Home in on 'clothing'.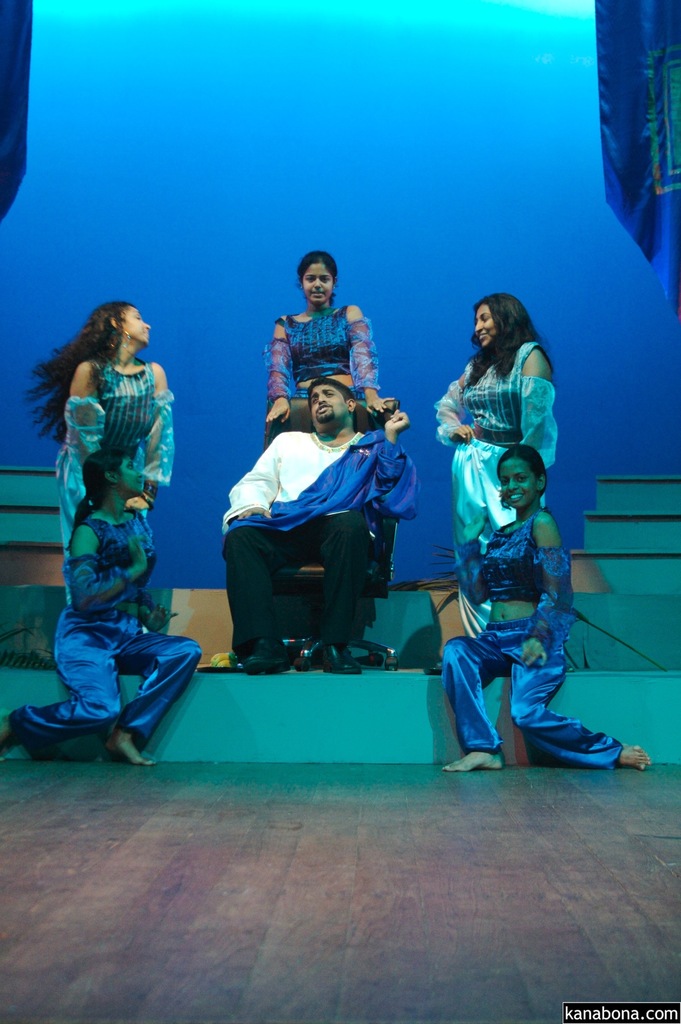
Homed in at [left=264, top=300, right=378, bottom=402].
